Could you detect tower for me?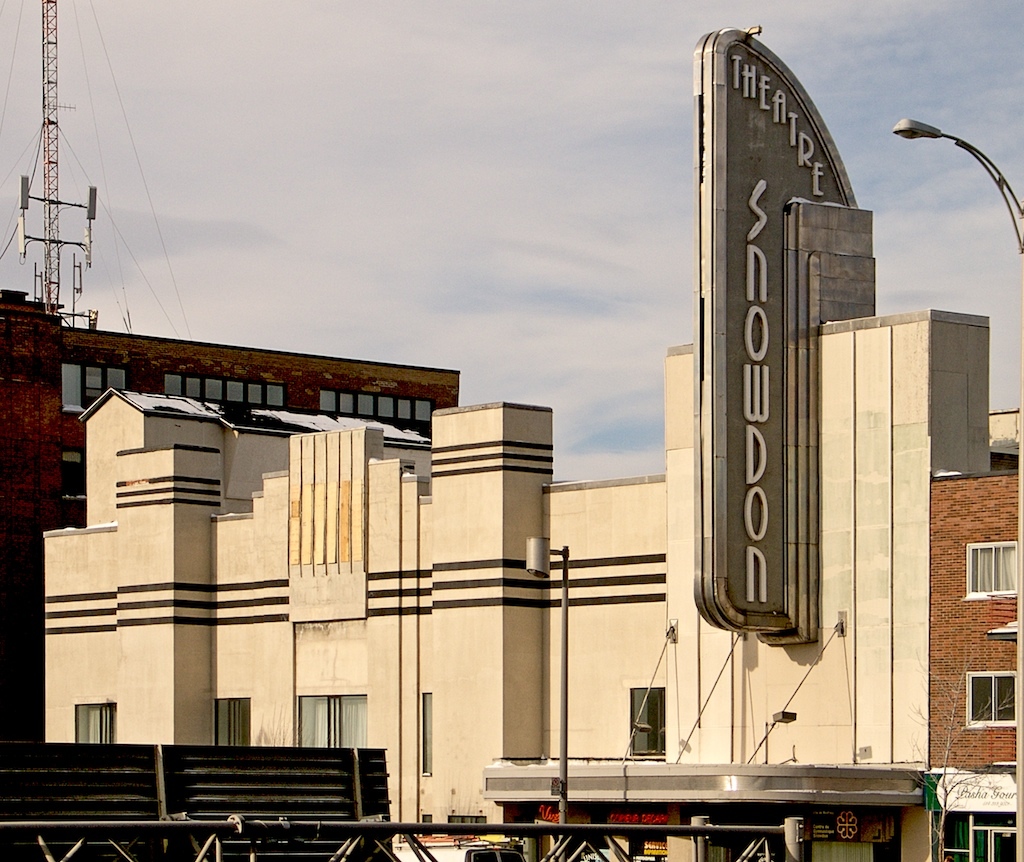
Detection result: bbox=(663, 28, 886, 667).
